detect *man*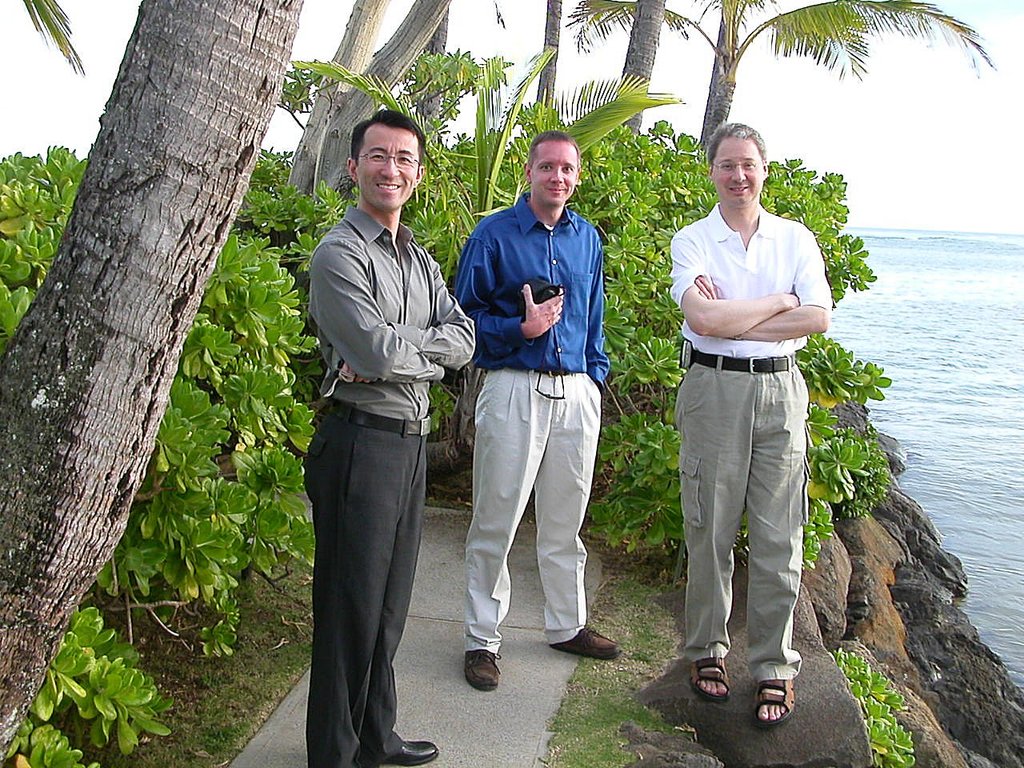
region(455, 127, 617, 694)
